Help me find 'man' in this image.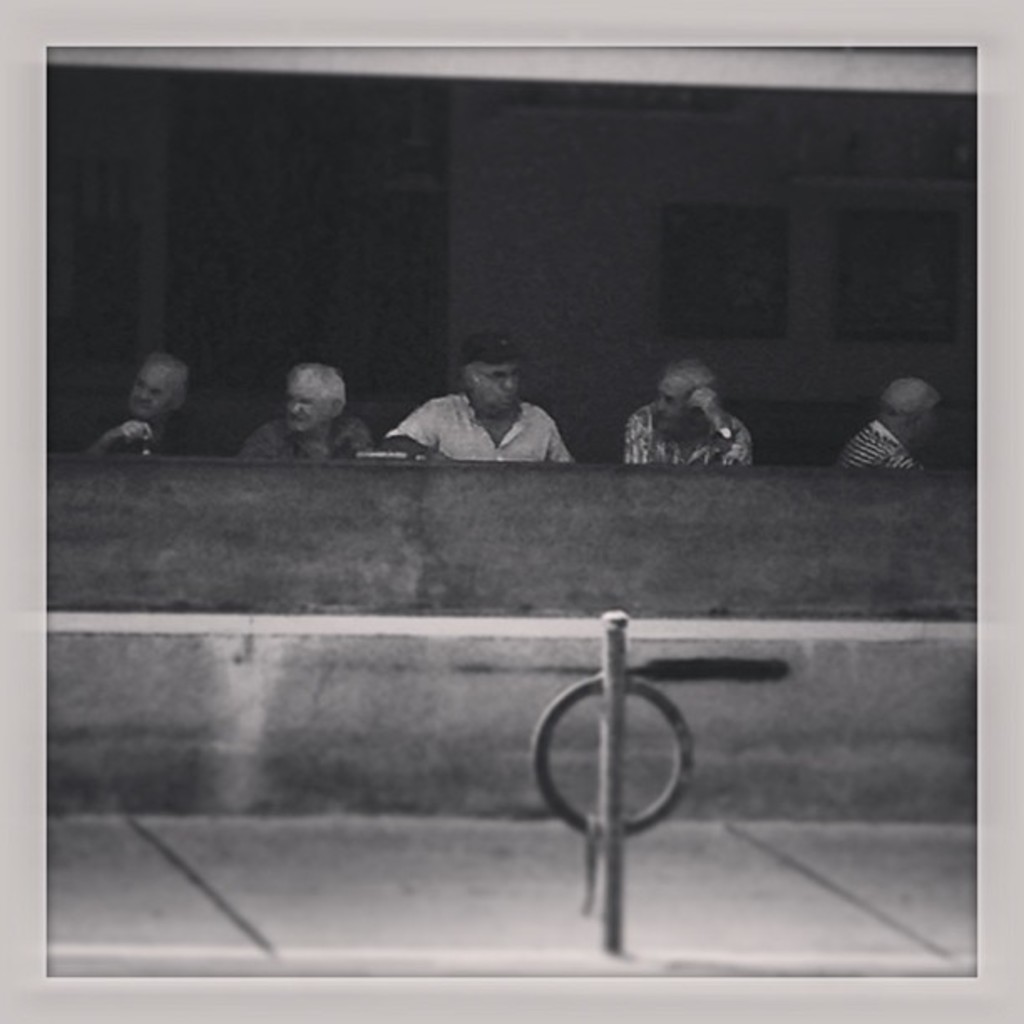
Found it: pyautogui.locateOnScreen(378, 345, 609, 472).
